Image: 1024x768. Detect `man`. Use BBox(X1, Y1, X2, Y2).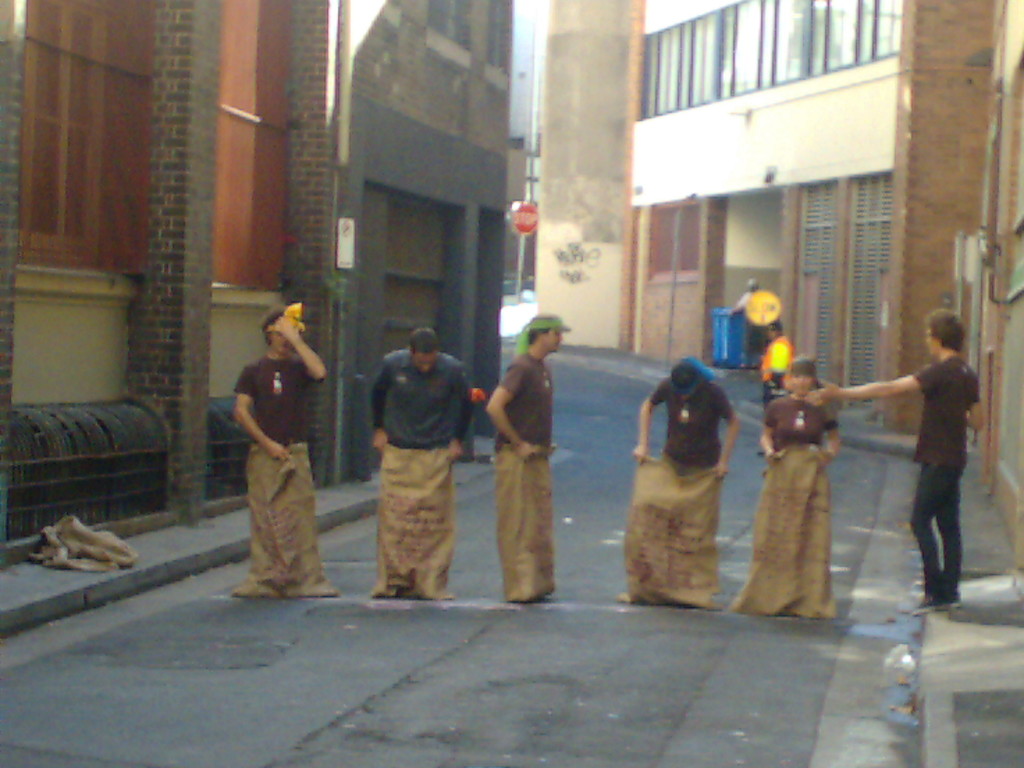
BBox(483, 312, 571, 601).
